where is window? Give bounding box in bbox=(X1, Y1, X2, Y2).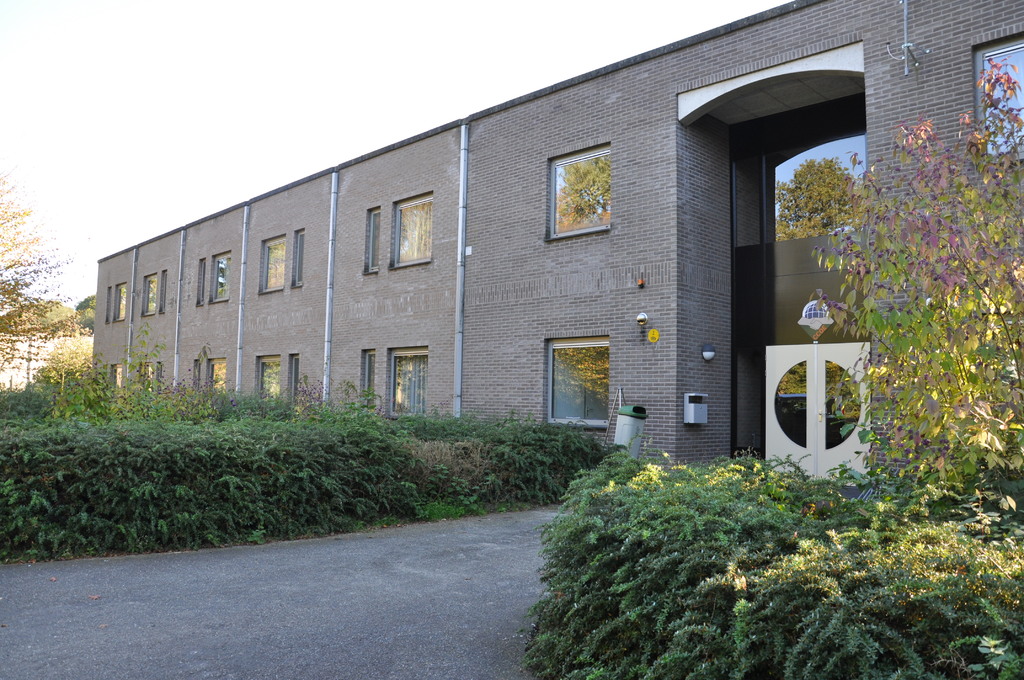
bbox=(202, 359, 227, 391).
